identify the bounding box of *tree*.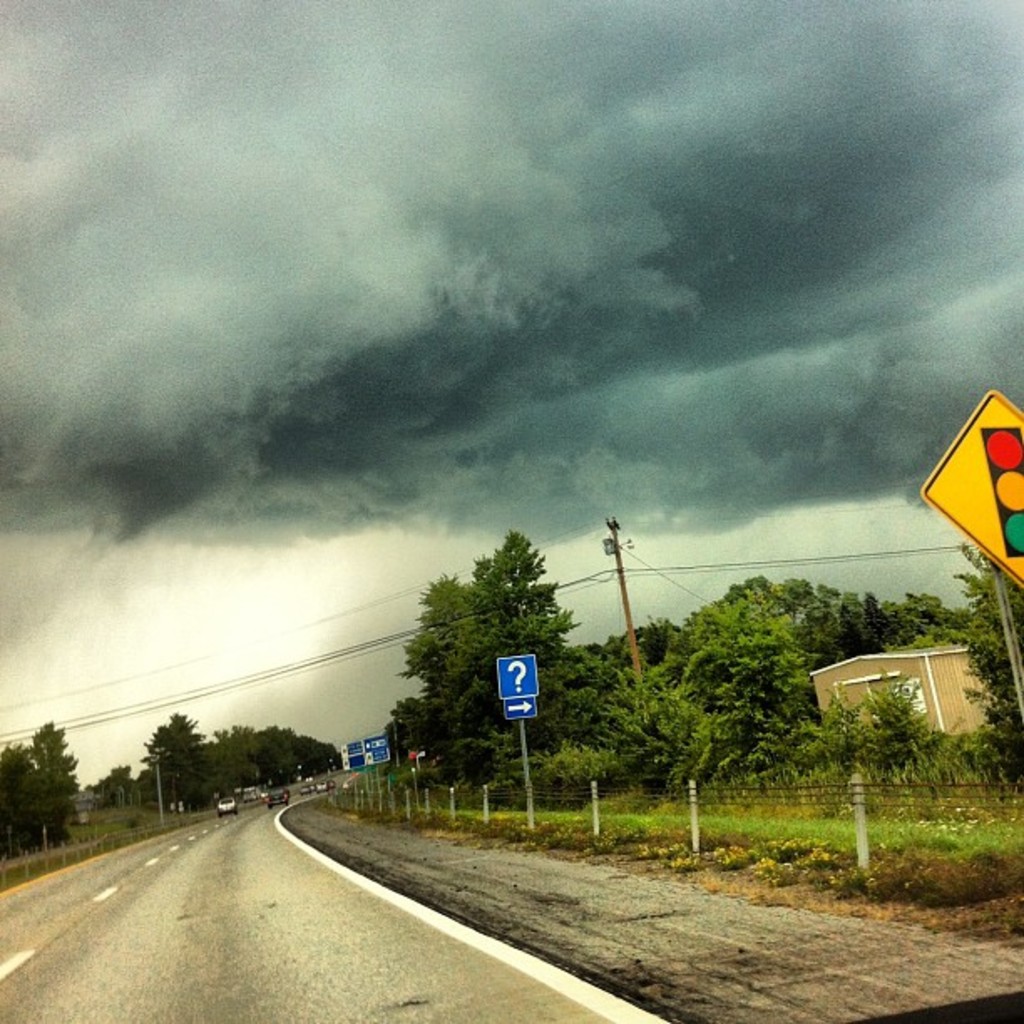
box=[591, 567, 1022, 788].
